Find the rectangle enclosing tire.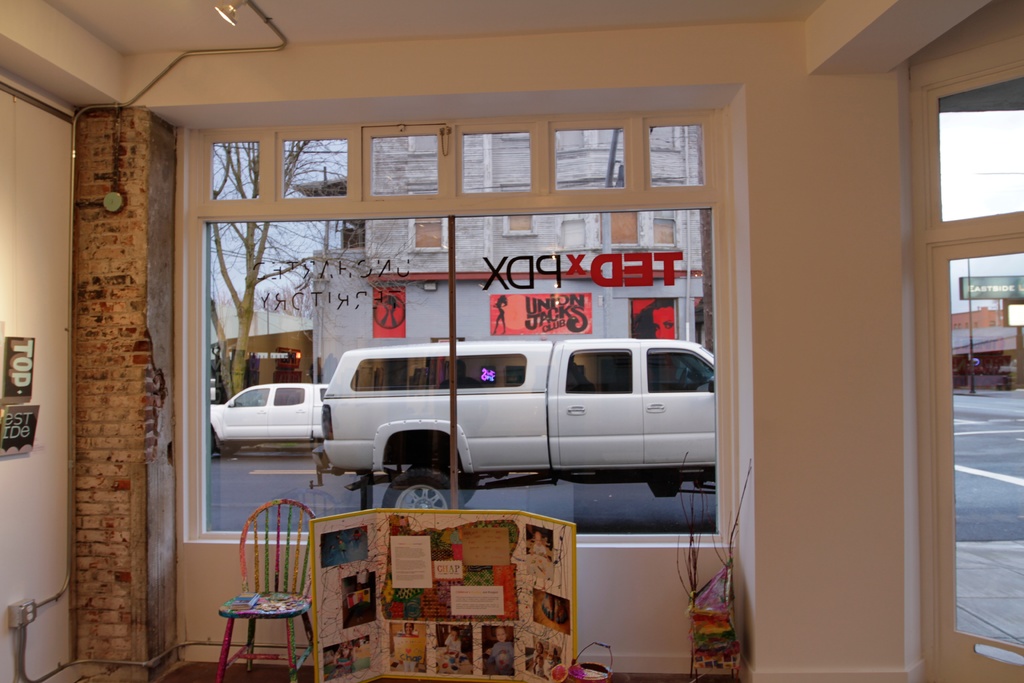
detection(383, 472, 462, 509).
